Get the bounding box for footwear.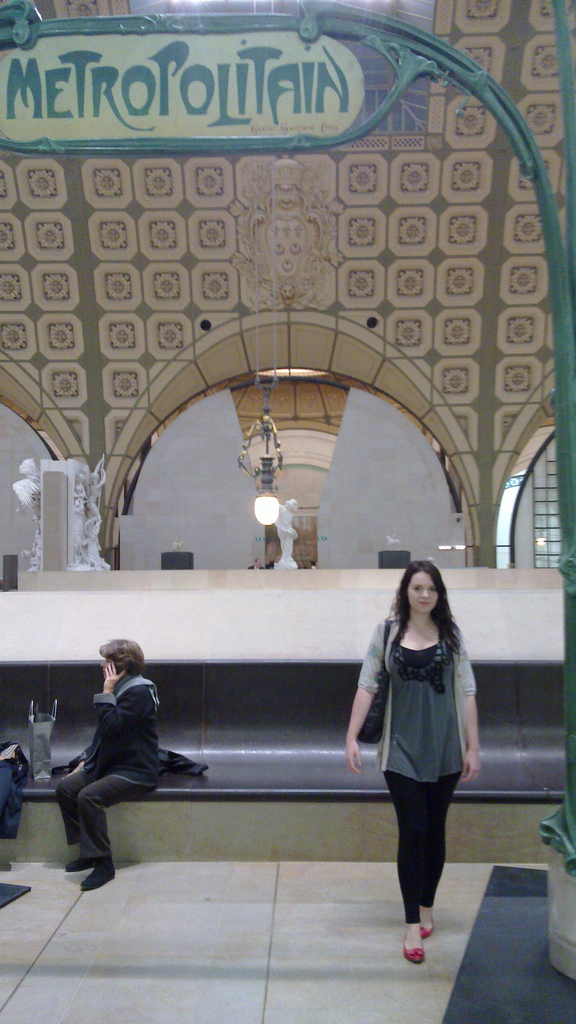
{"x1": 79, "y1": 868, "x2": 117, "y2": 893}.
